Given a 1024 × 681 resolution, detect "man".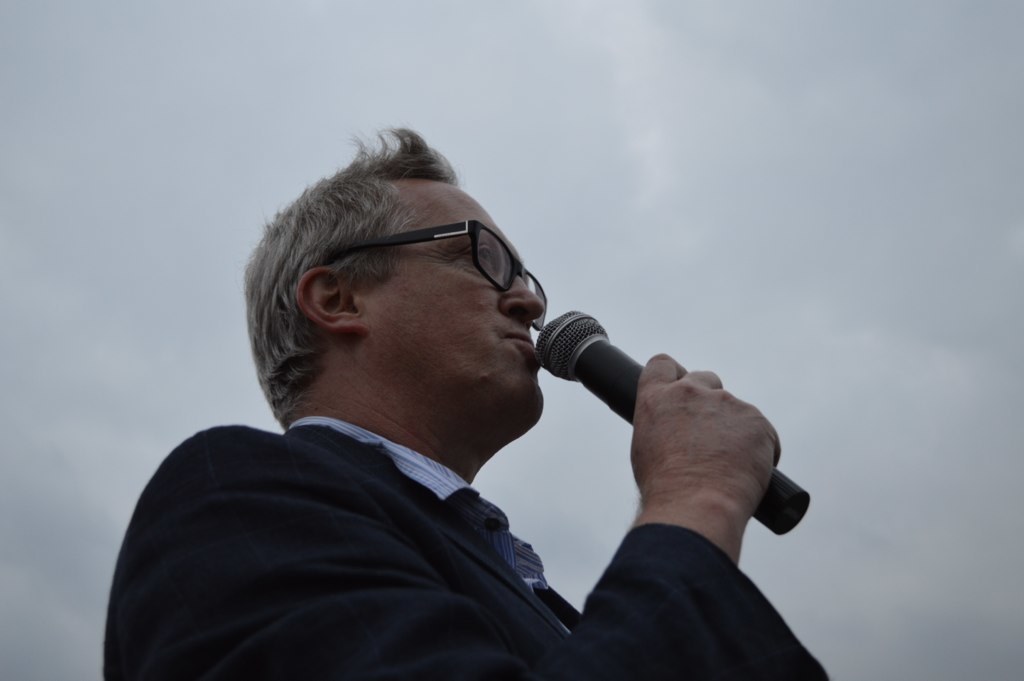
locate(22, 137, 835, 670).
